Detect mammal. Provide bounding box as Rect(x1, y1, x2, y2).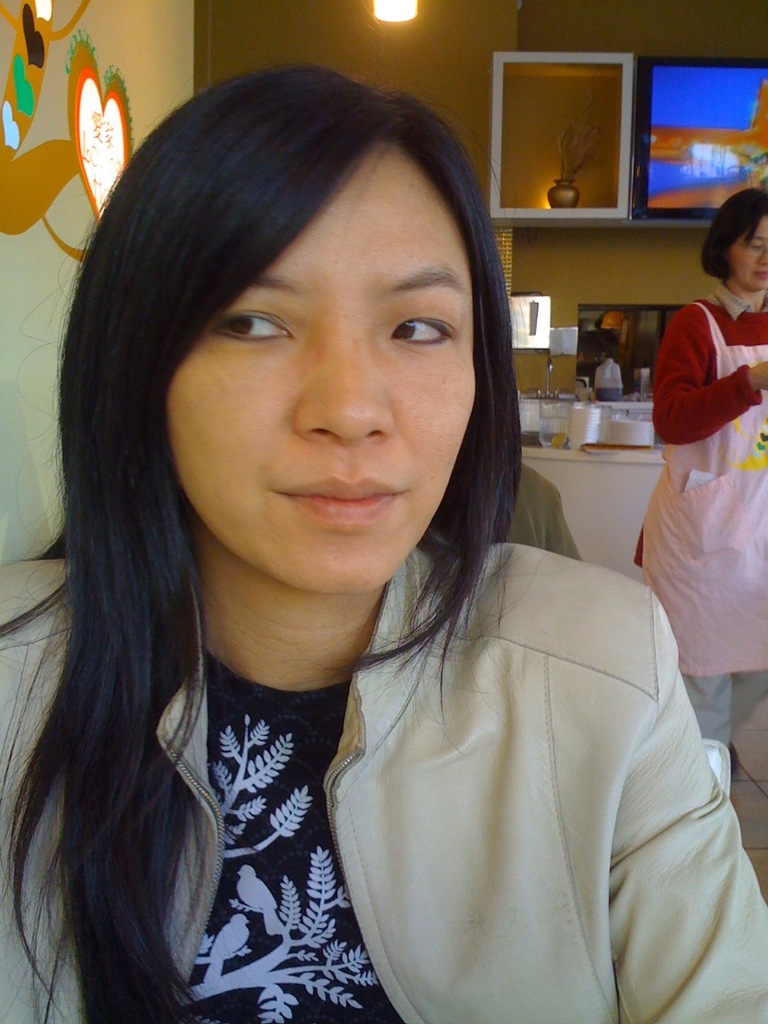
Rect(2, 70, 762, 1022).
